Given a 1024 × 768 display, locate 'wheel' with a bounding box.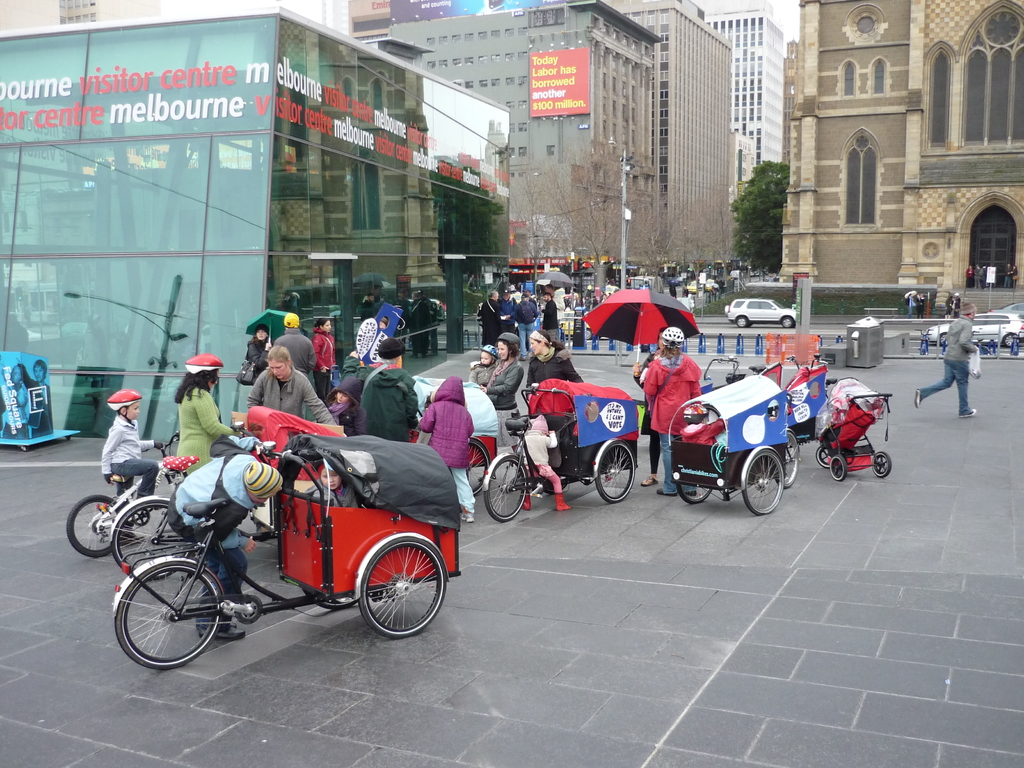
Located: x1=828, y1=455, x2=849, y2=481.
